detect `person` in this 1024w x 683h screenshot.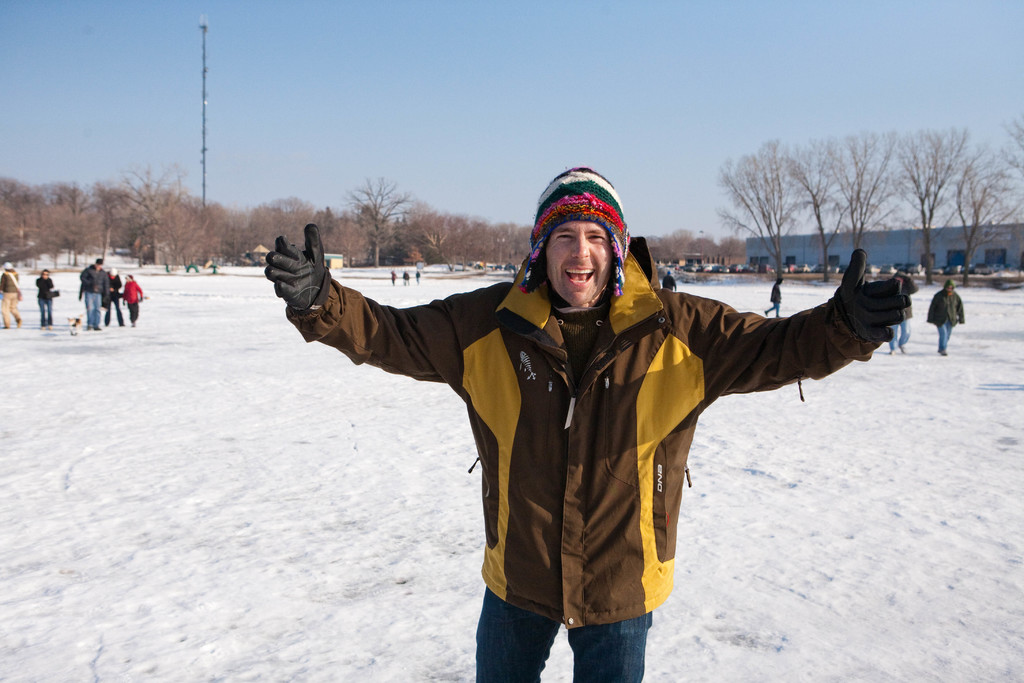
Detection: 32,268,57,331.
